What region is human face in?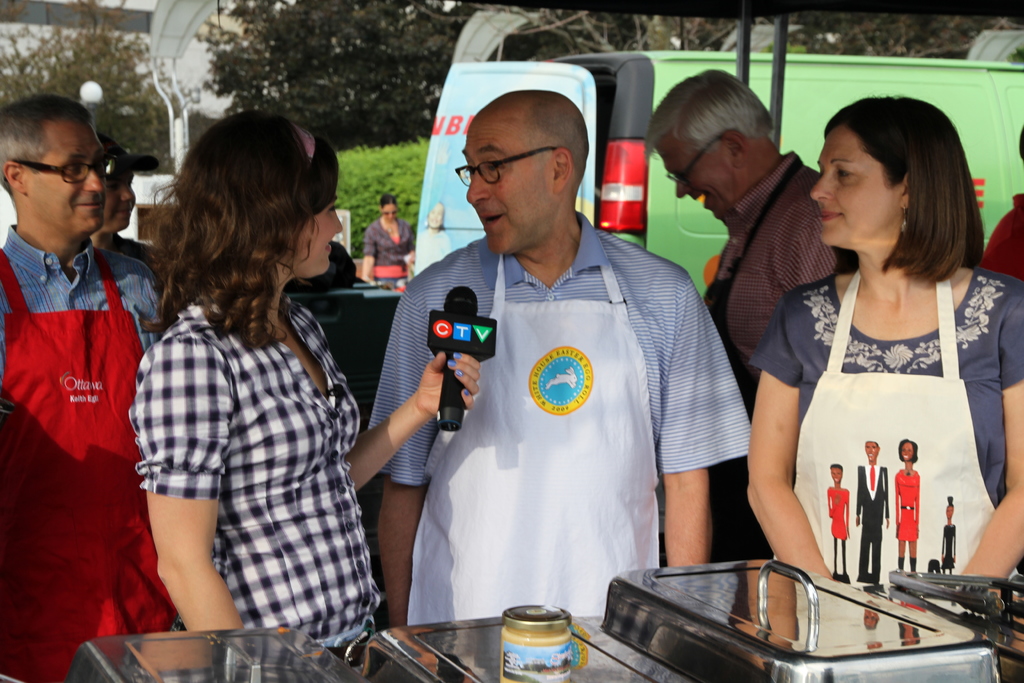
locate(801, 126, 898, 249).
